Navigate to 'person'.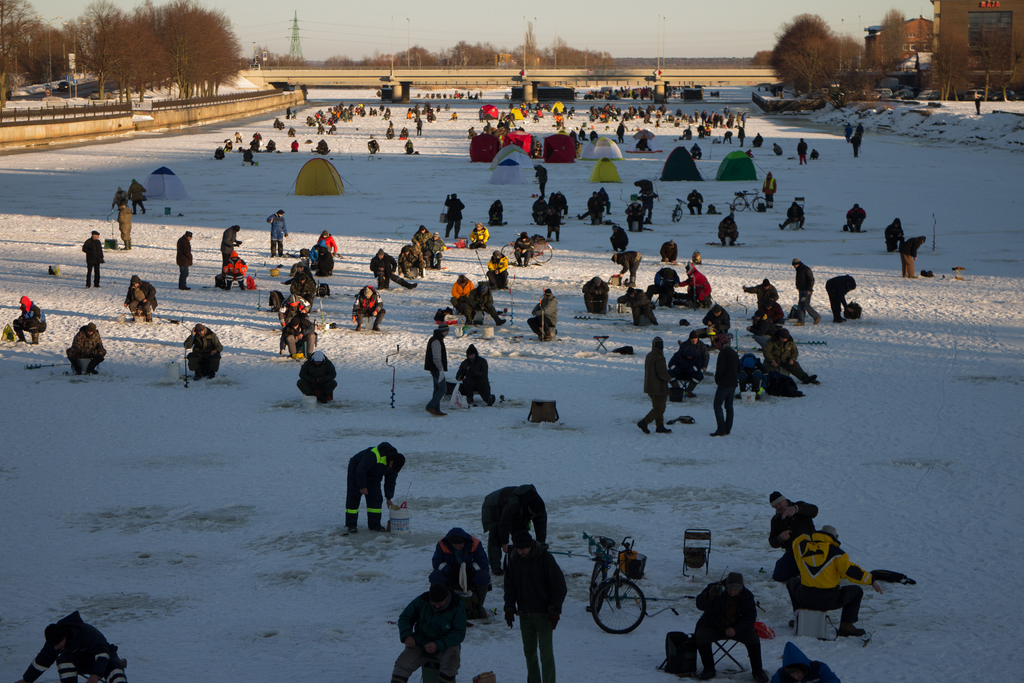
Navigation target: <box>328,122,337,135</box>.
